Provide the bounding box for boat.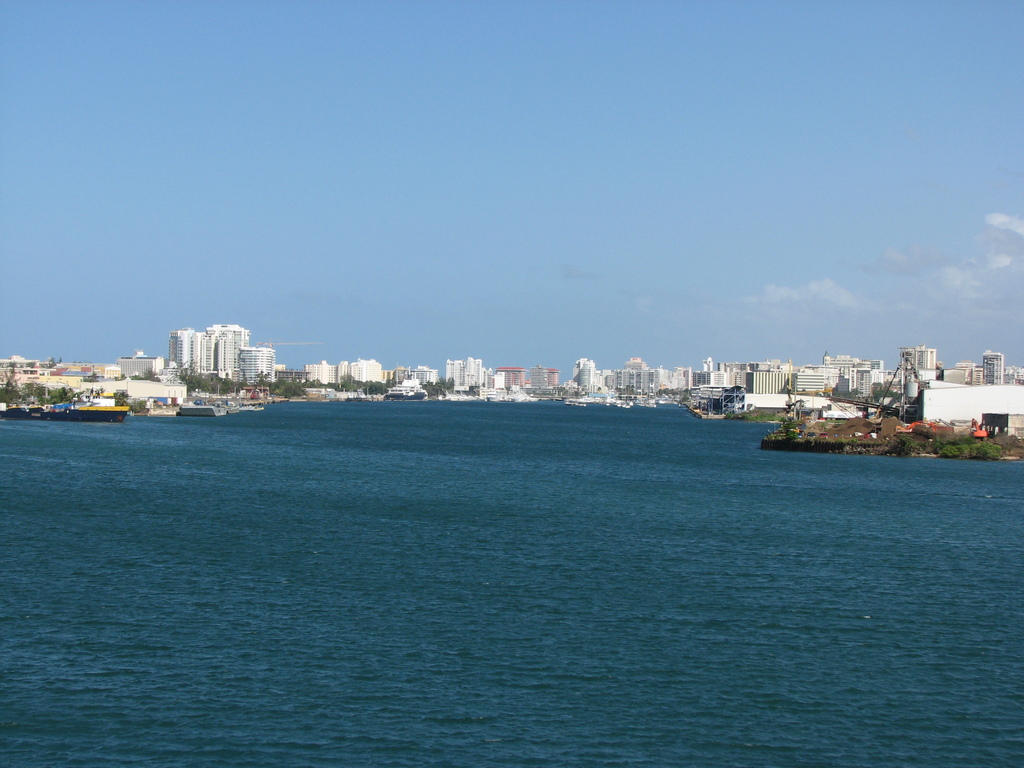
45 384 132 424.
